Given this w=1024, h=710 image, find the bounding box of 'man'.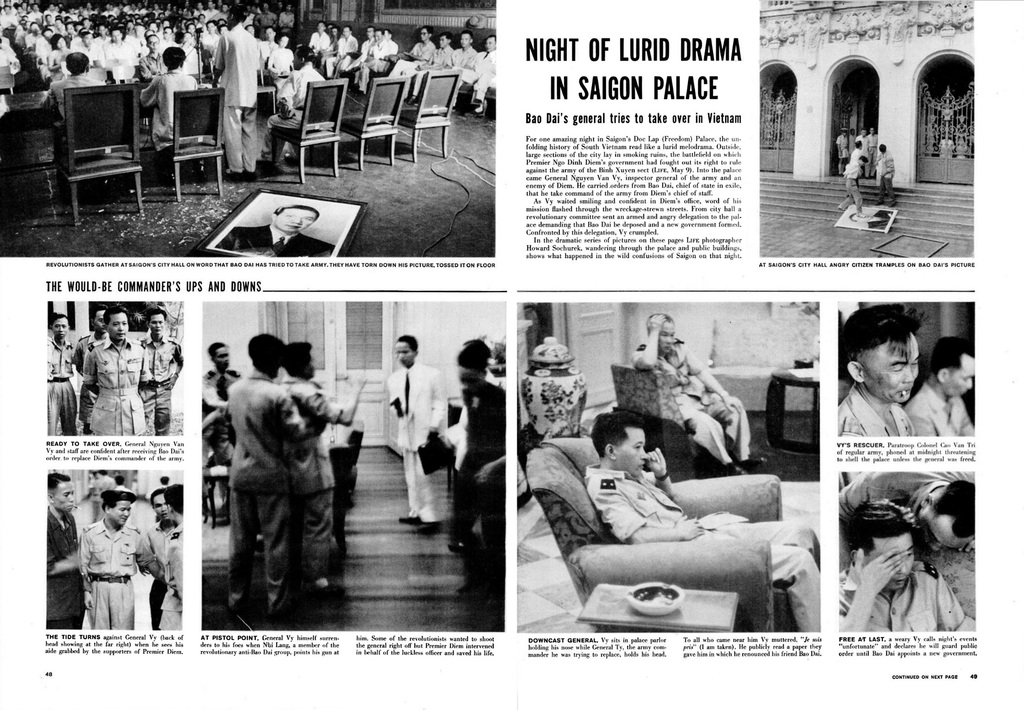
detection(583, 411, 817, 630).
